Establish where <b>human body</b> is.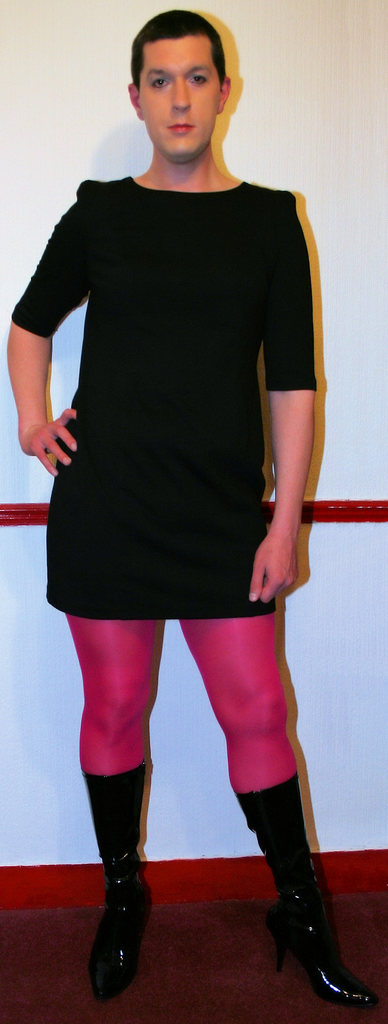
Established at detection(26, 31, 329, 975).
